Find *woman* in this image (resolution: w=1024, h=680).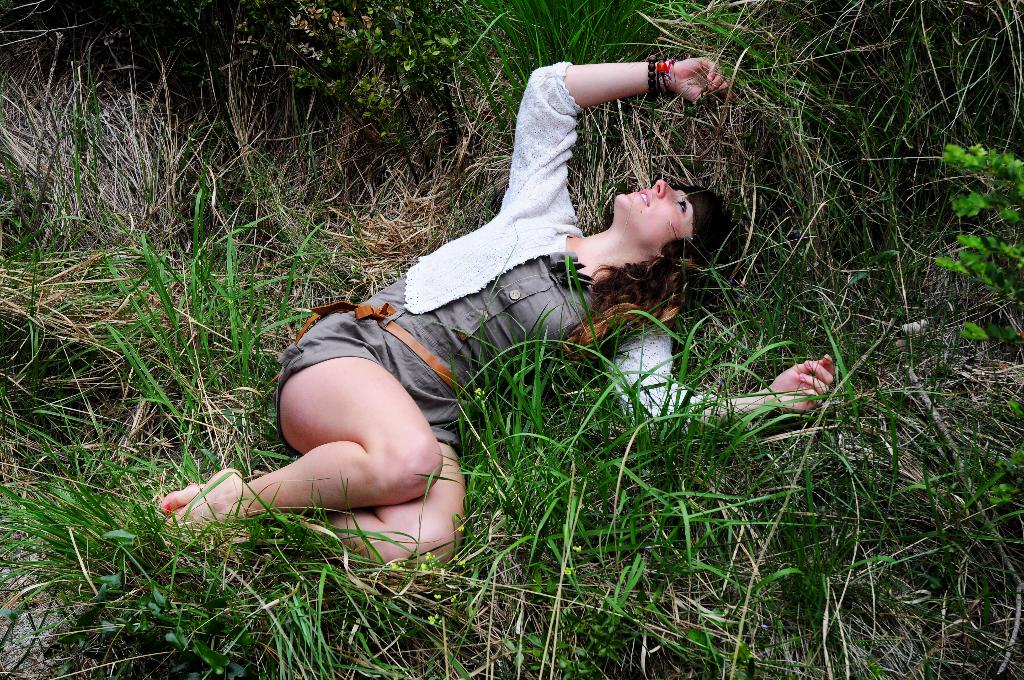
bbox=[229, 21, 801, 571].
